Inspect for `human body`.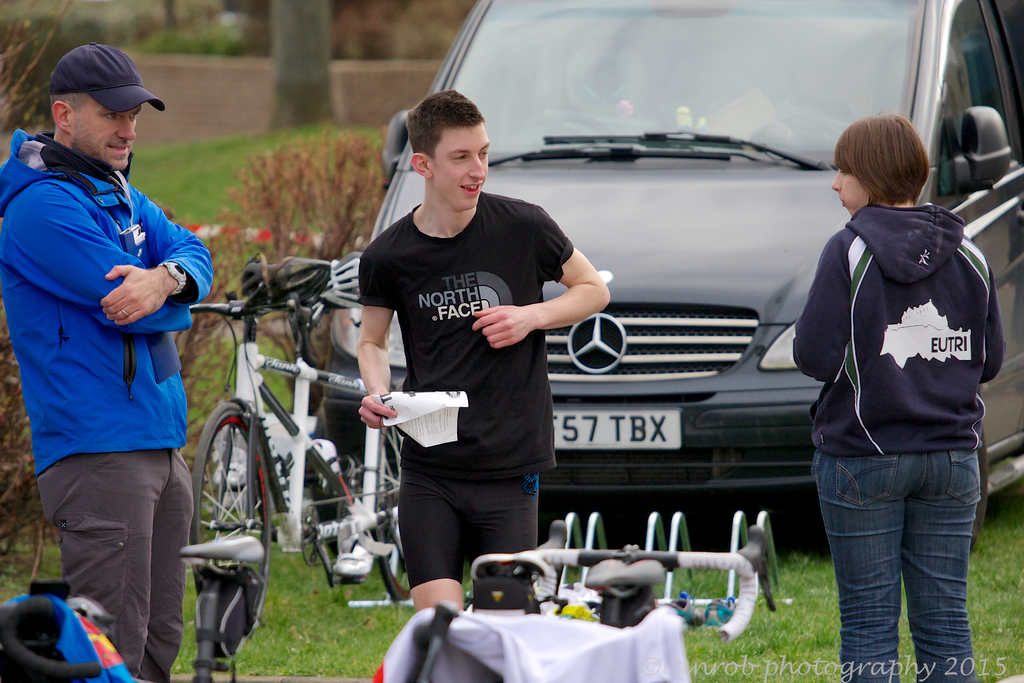
Inspection: {"left": 792, "top": 113, "right": 1006, "bottom": 682}.
